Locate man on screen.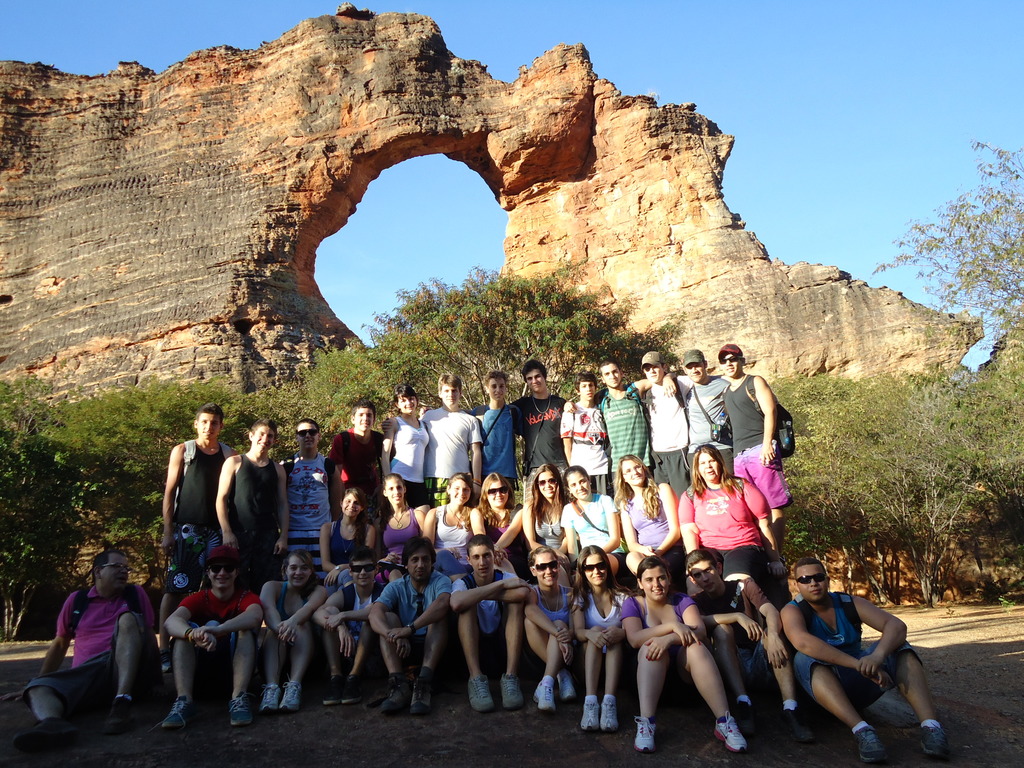
On screen at 382:371:487:511.
